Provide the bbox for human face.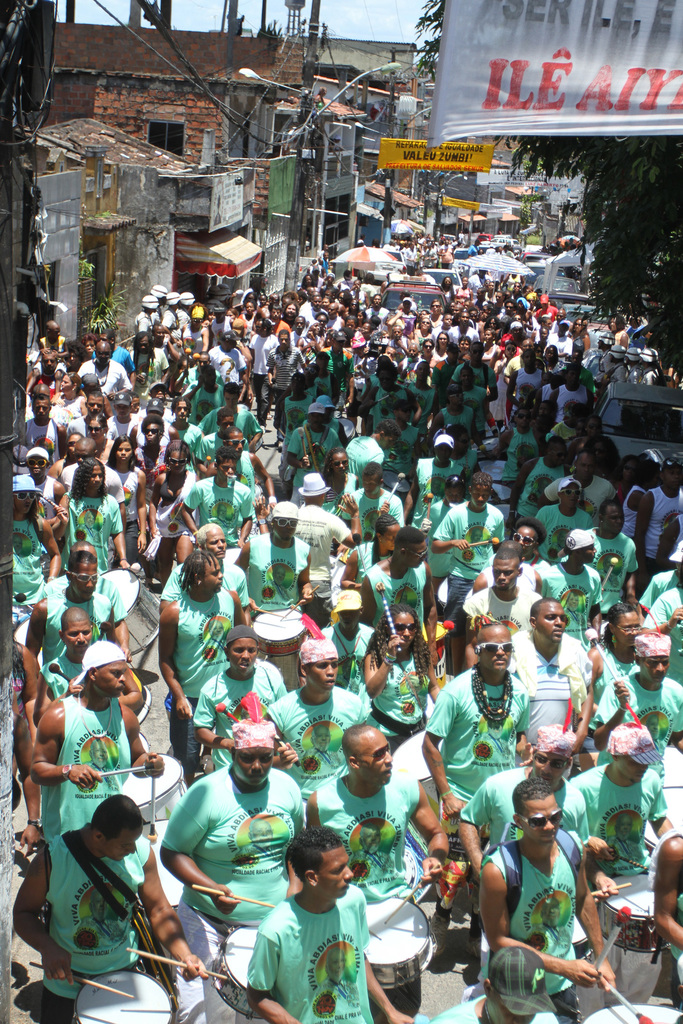
511,280,520,292.
